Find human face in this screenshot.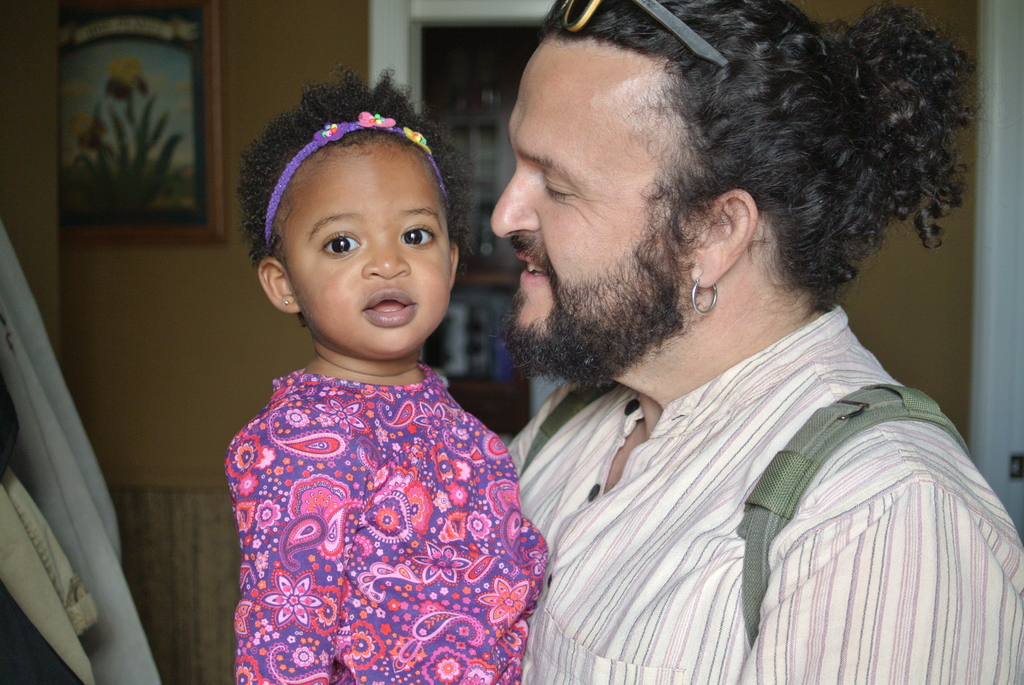
The bounding box for human face is bbox=[279, 143, 456, 361].
